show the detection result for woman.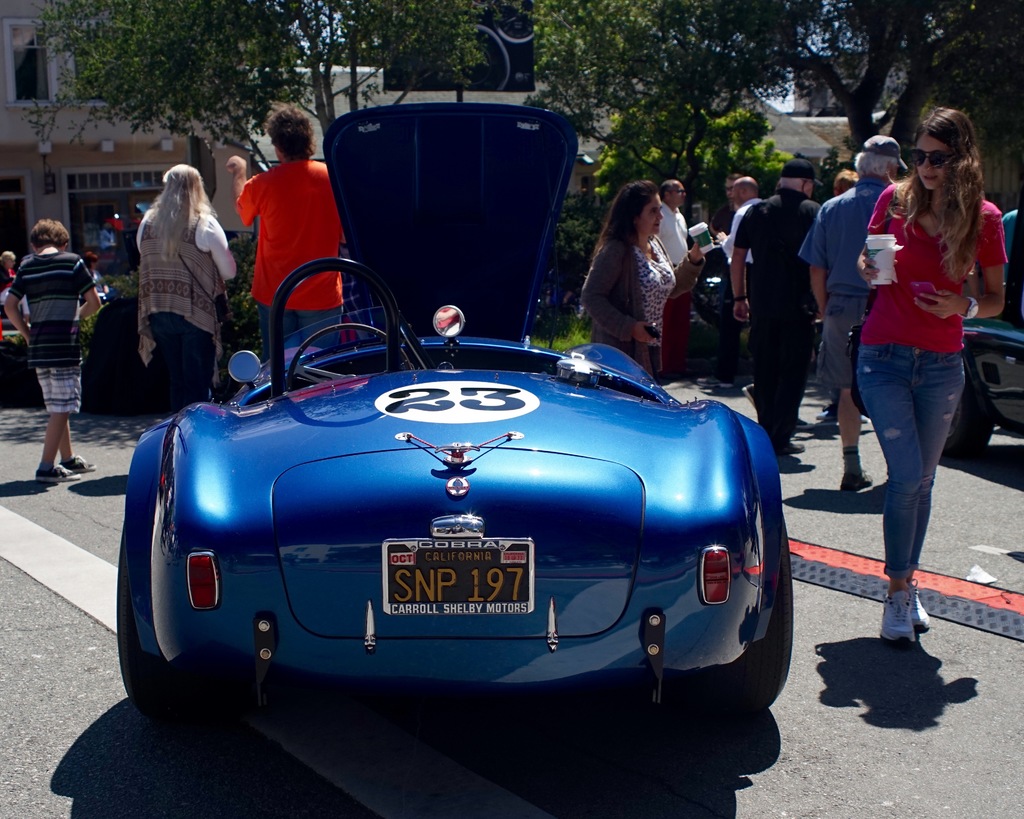
(left=856, top=104, right=1008, bottom=643).
